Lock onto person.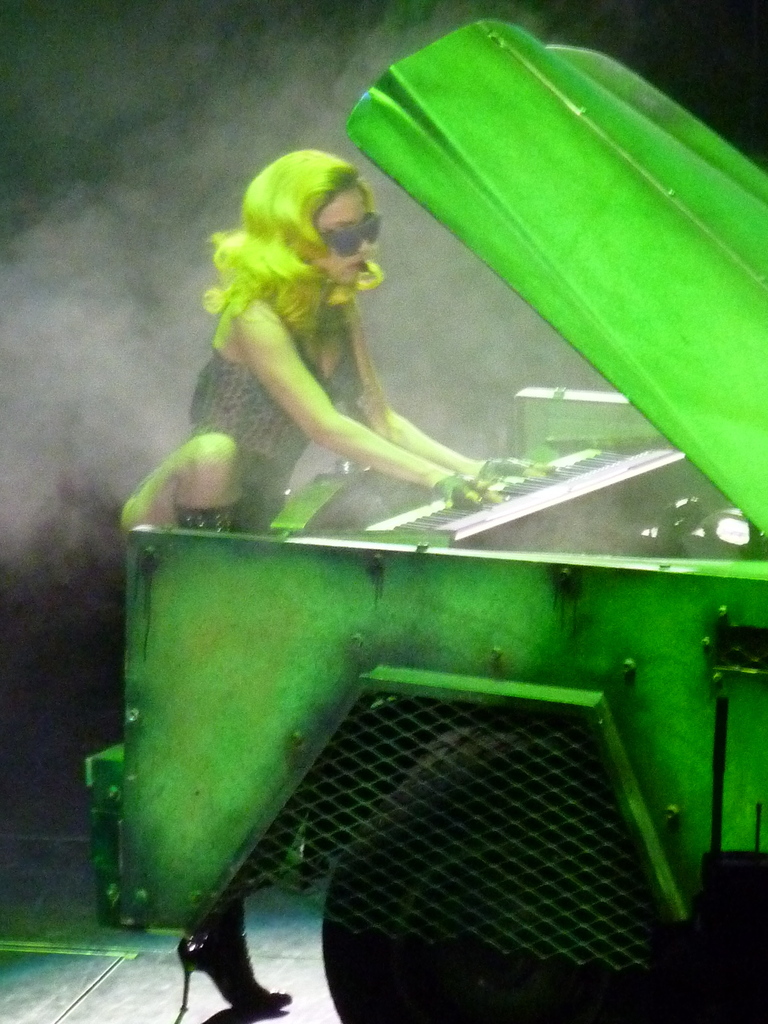
Locked: select_region(118, 154, 538, 1014).
